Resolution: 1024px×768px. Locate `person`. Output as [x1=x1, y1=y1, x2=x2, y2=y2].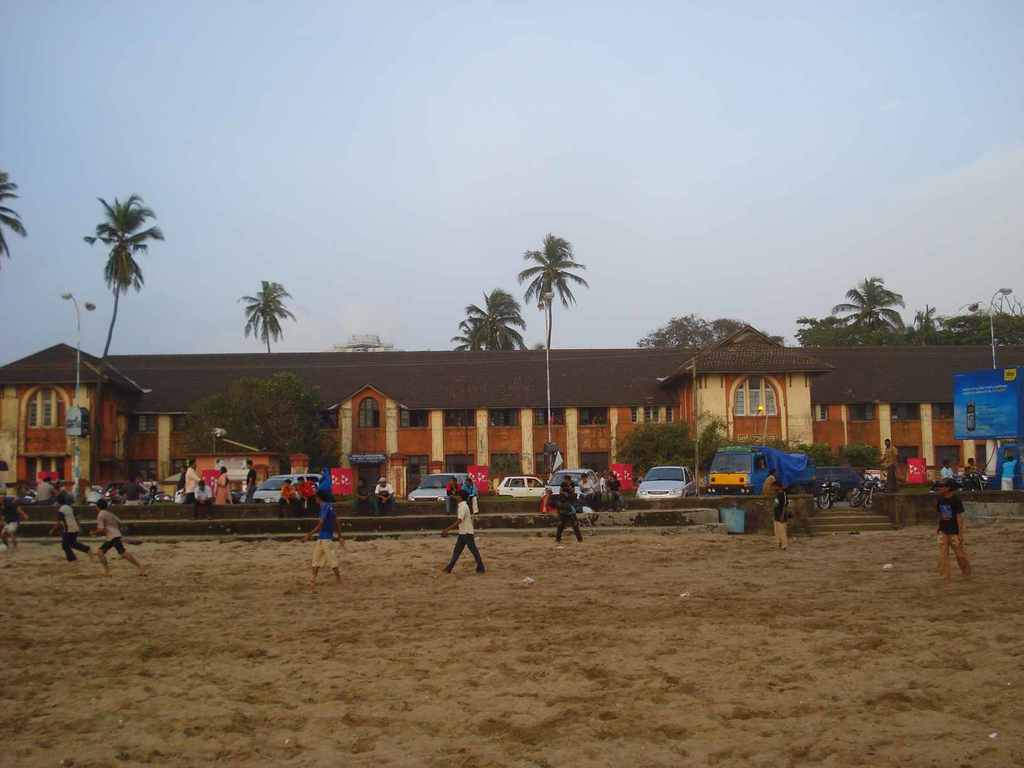
[x1=297, y1=476, x2=306, y2=492].
